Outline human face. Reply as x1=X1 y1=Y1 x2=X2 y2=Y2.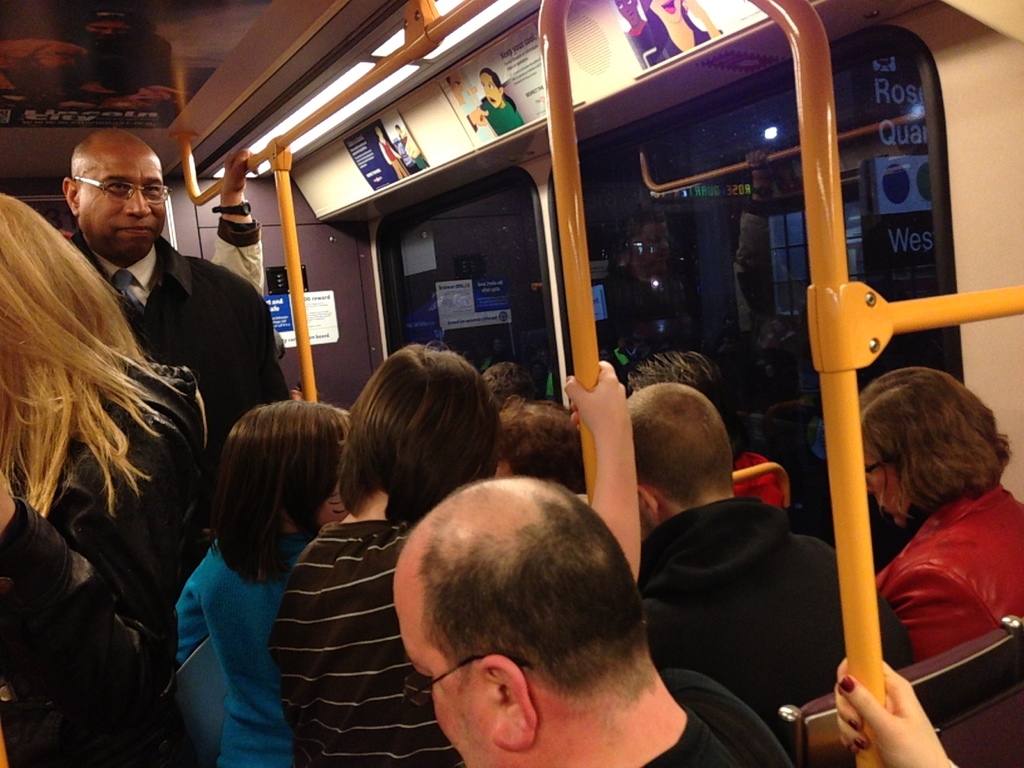
x1=867 y1=454 x2=902 y2=529.
